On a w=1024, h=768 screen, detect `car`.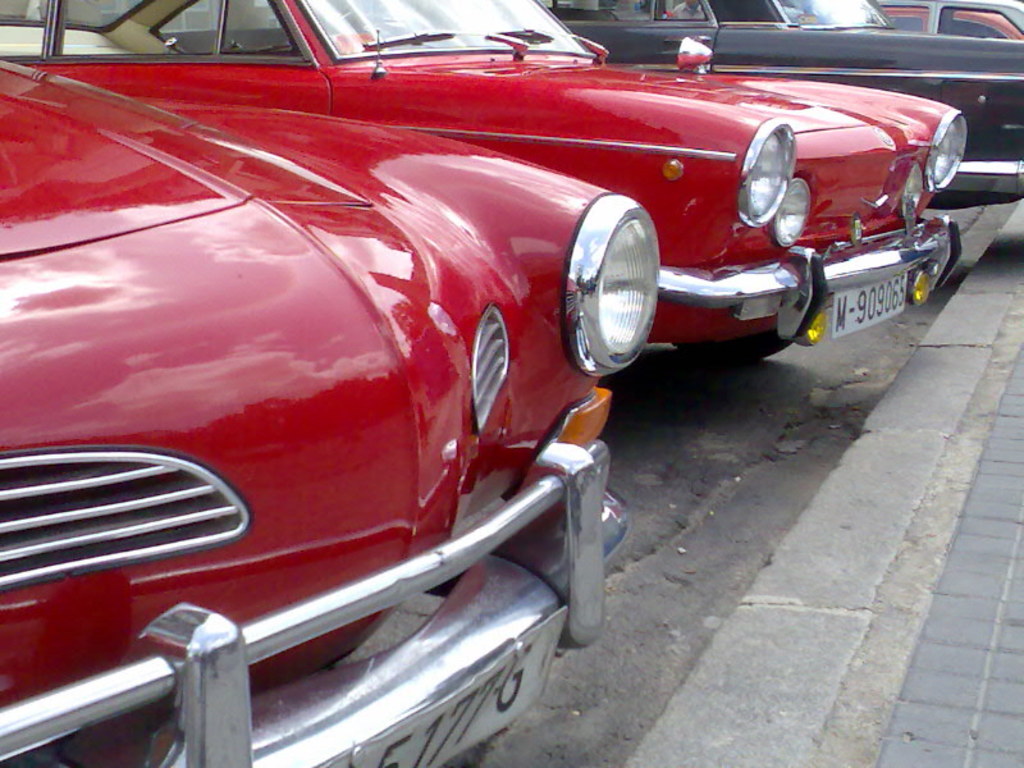
crop(873, 0, 1023, 35).
